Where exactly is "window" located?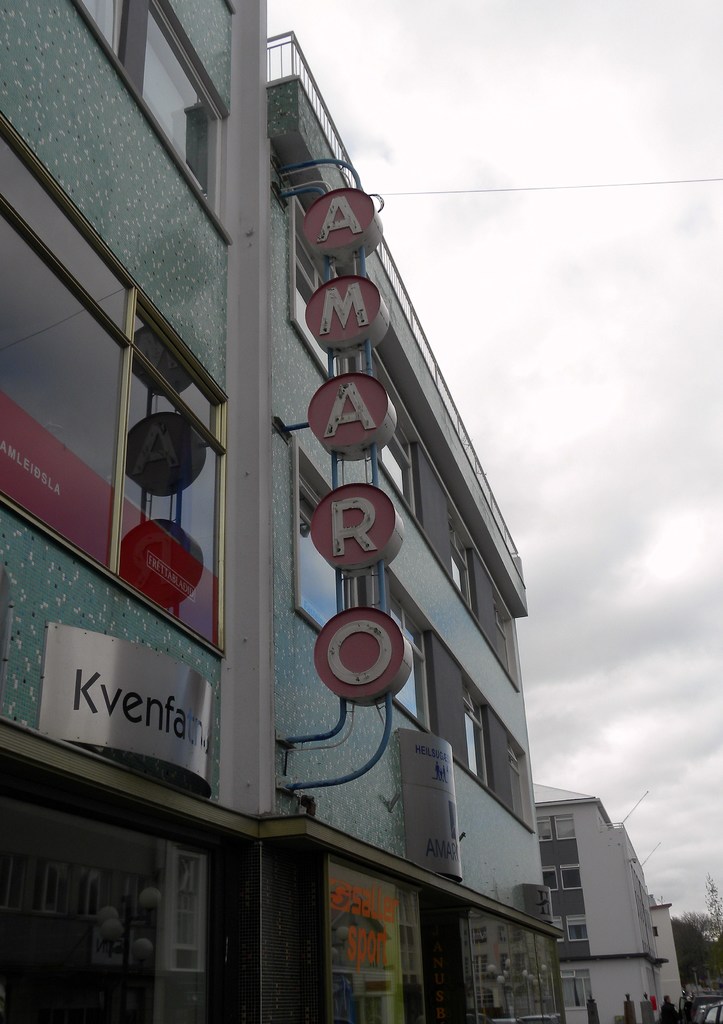
Its bounding box is 554:812:572:840.
